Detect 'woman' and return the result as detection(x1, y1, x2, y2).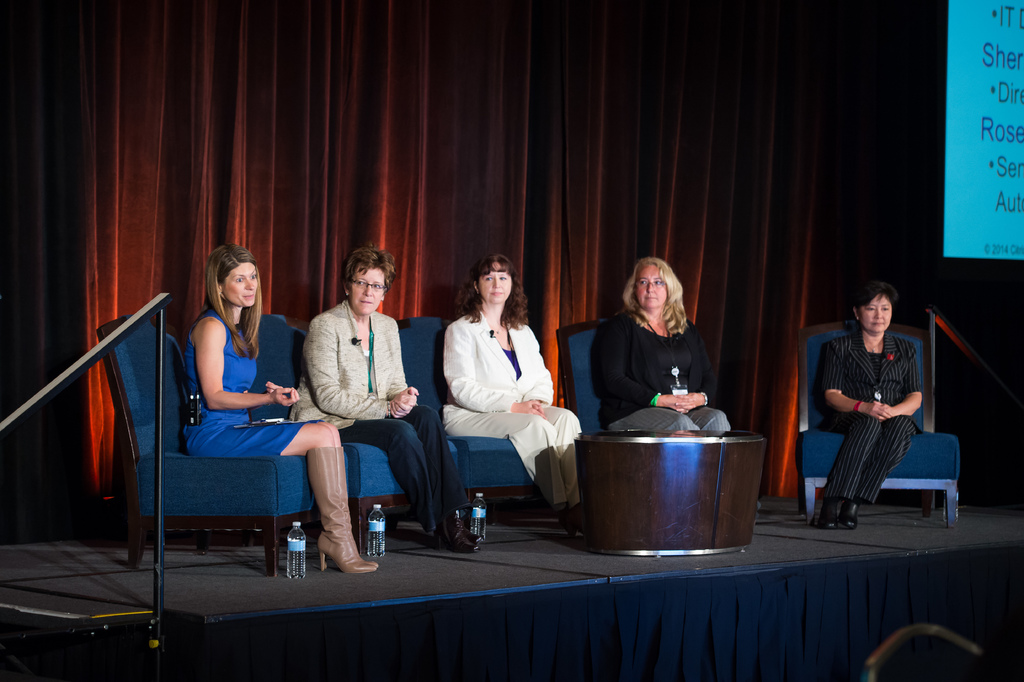
detection(182, 240, 383, 577).
